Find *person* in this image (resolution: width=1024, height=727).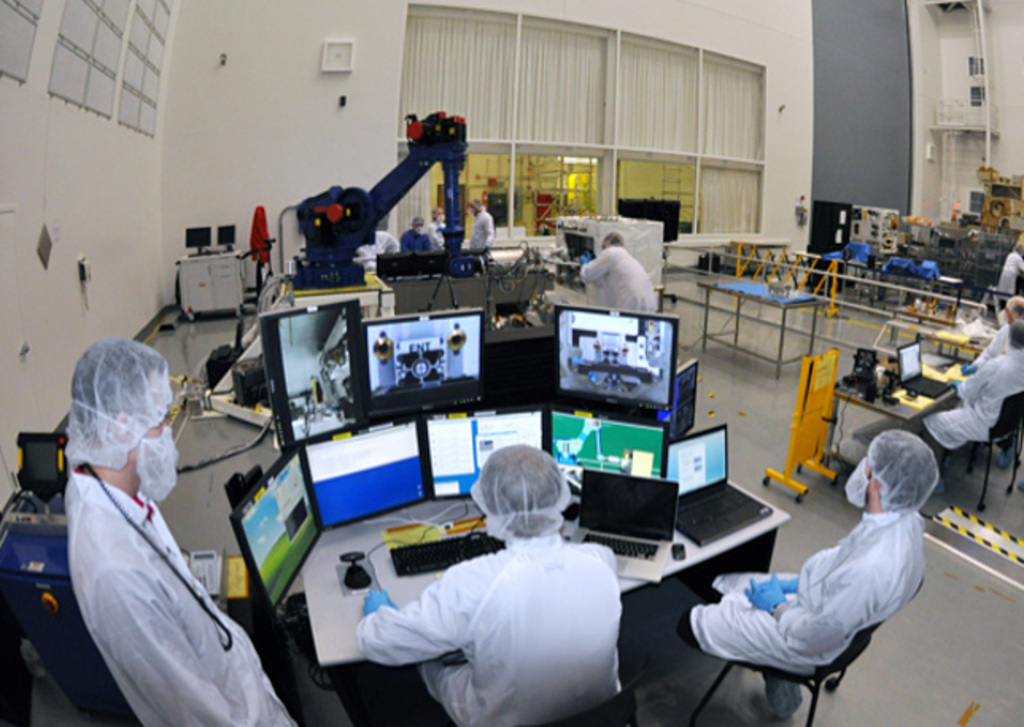
box(471, 202, 498, 248).
